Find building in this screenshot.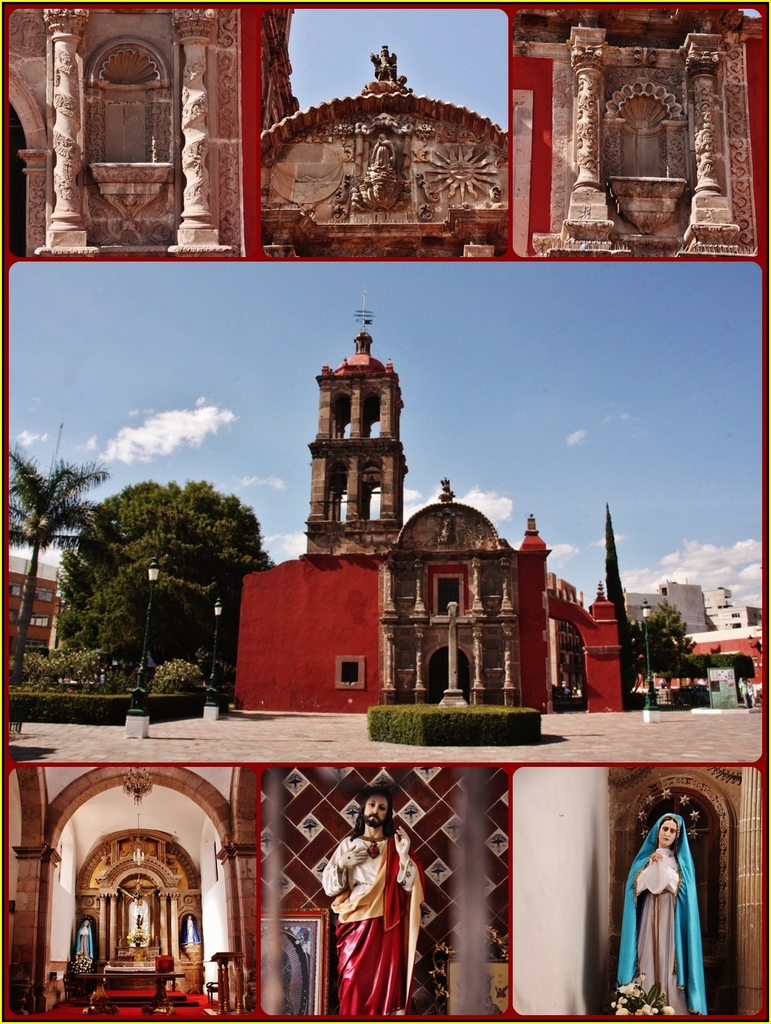
The bounding box for building is {"left": 511, "top": 13, "right": 751, "bottom": 260}.
